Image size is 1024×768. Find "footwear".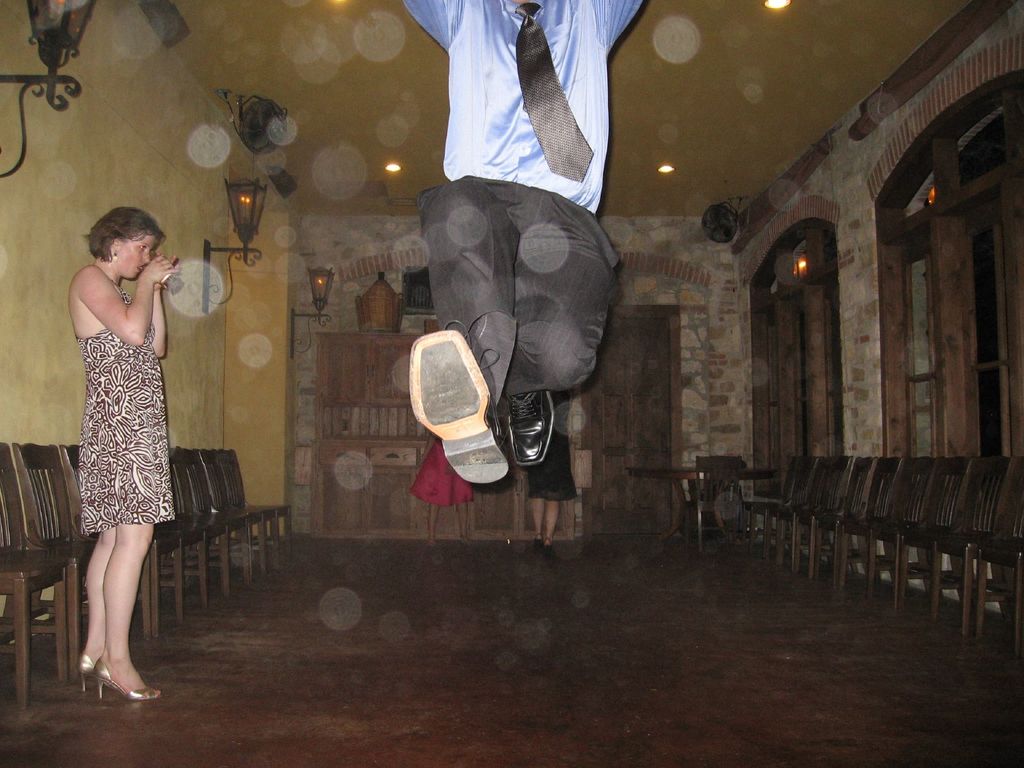
{"x1": 503, "y1": 373, "x2": 552, "y2": 470}.
